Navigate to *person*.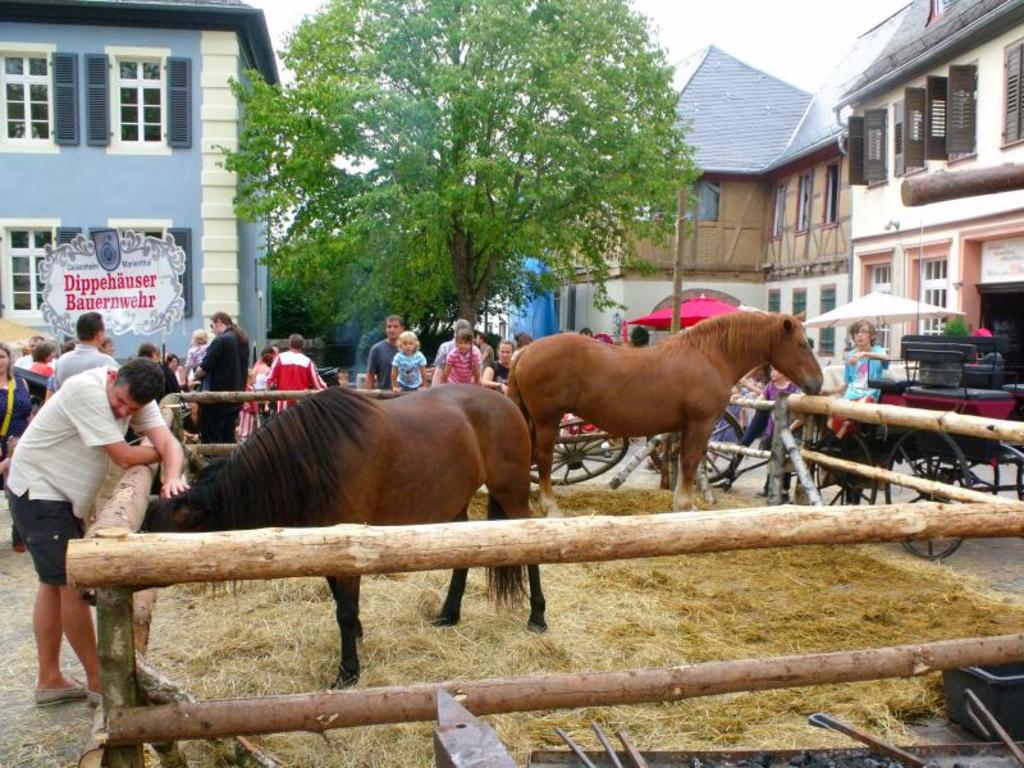
Navigation target: 472,330,493,360.
